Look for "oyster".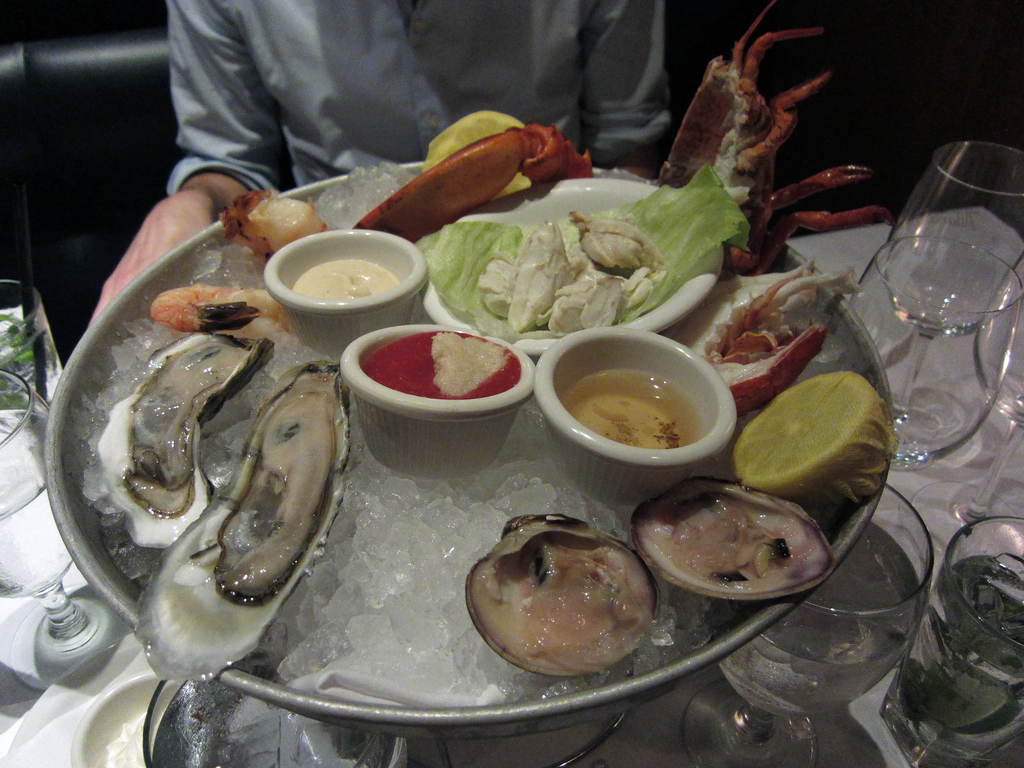
Found: [x1=131, y1=356, x2=349, y2=691].
